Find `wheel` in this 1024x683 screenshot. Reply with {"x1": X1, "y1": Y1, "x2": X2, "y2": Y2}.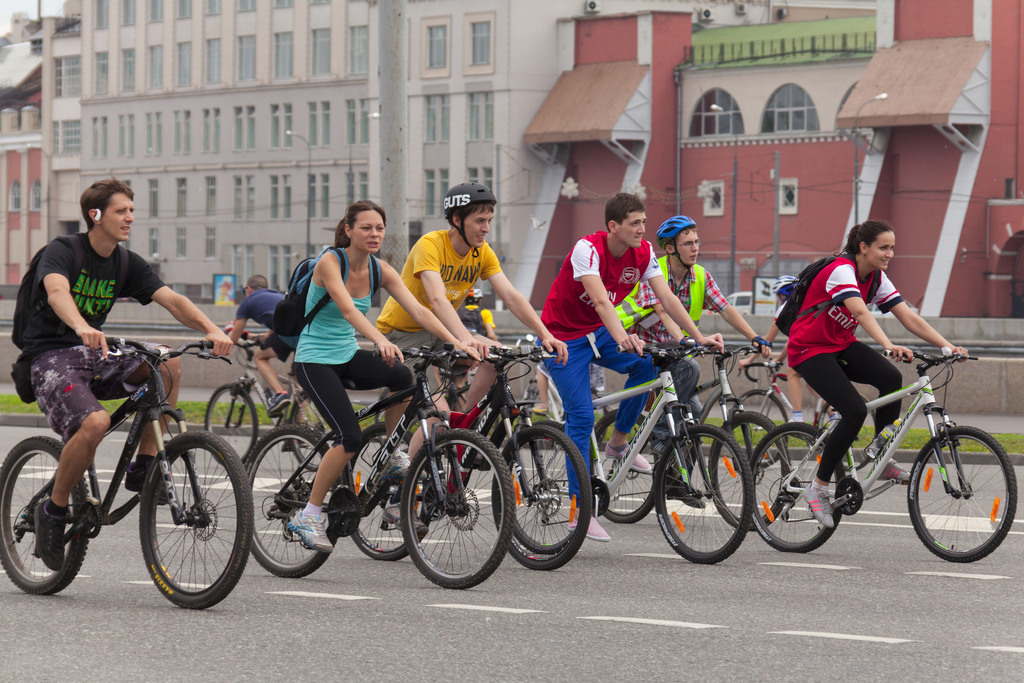
{"x1": 140, "y1": 429, "x2": 250, "y2": 607}.
